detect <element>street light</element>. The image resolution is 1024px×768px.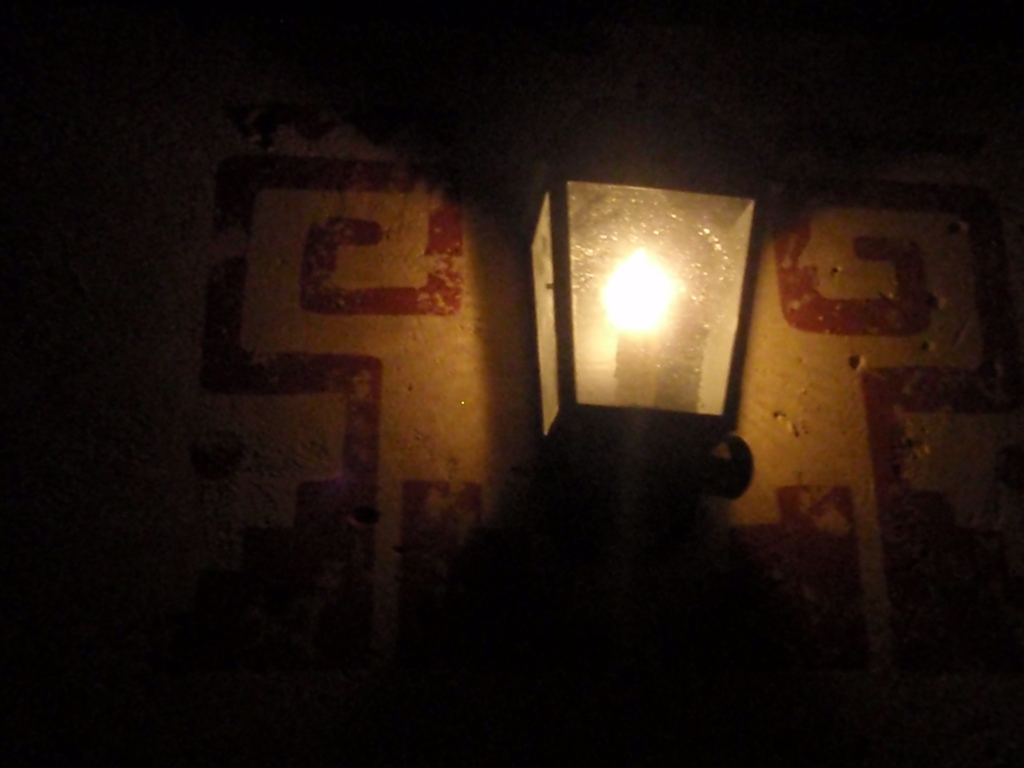
locate(521, 162, 782, 545).
